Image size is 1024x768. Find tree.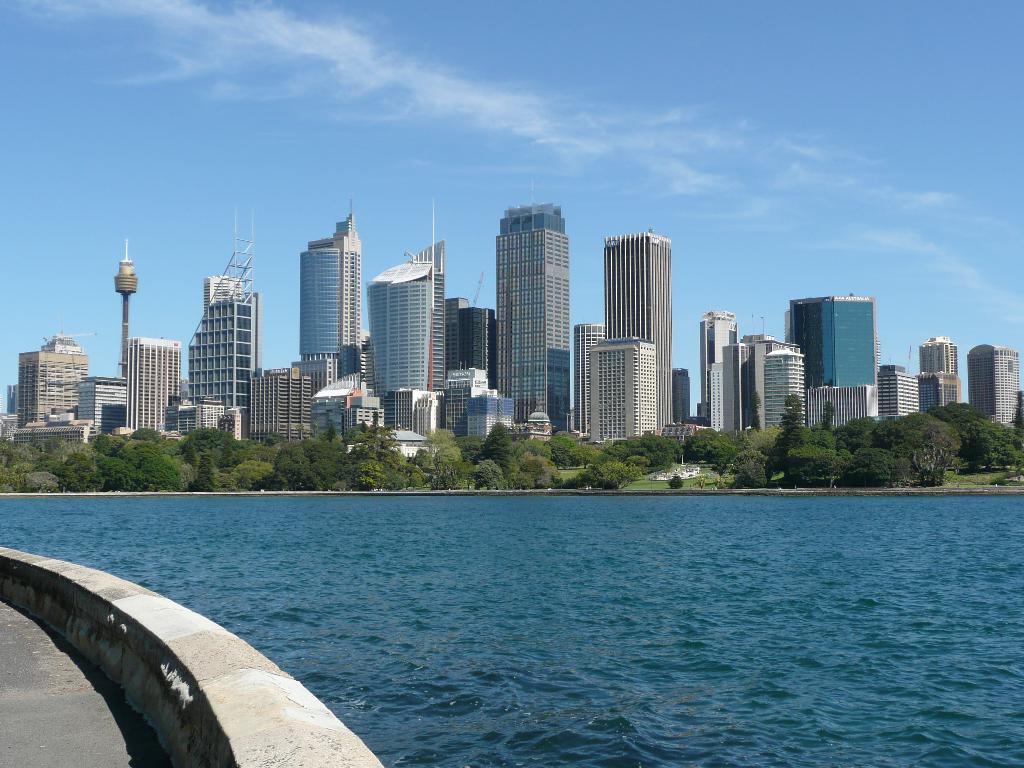
[509,430,565,492].
